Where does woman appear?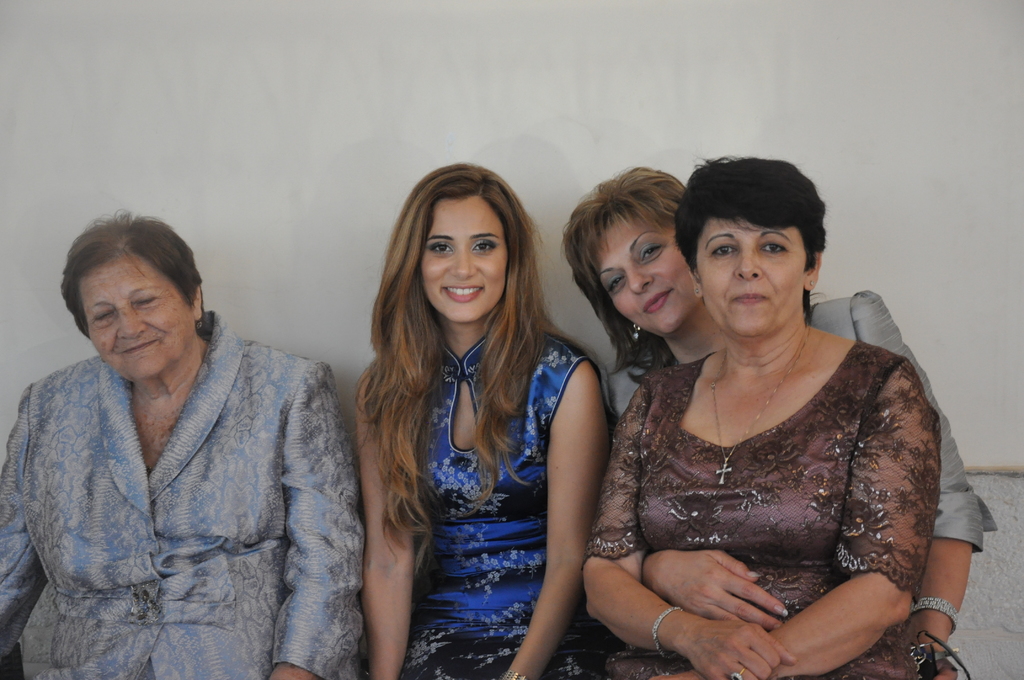
Appears at x1=561 y1=164 x2=984 y2=679.
